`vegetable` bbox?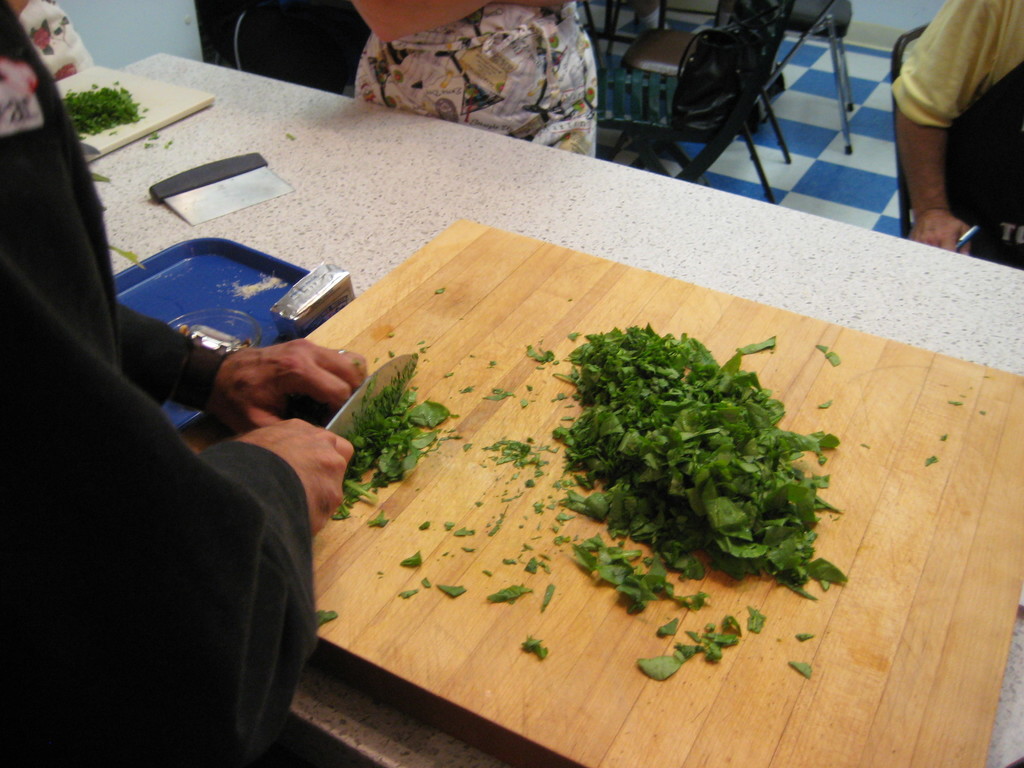
<region>486, 388, 518, 399</region>
